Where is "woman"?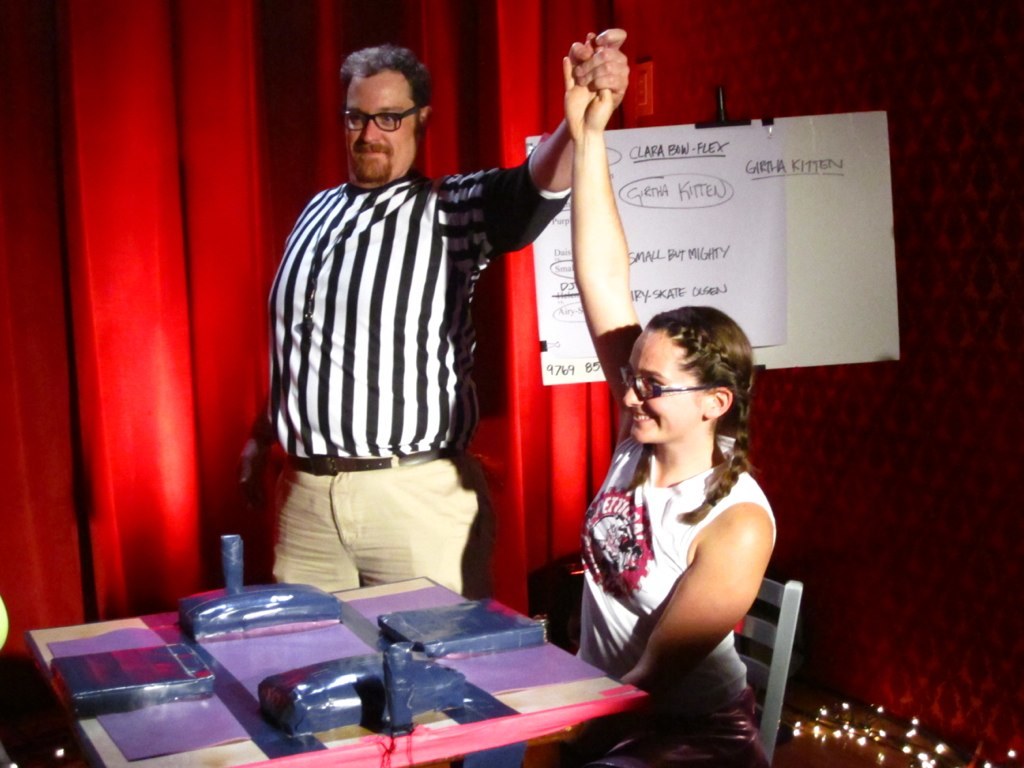
detection(519, 32, 776, 767).
